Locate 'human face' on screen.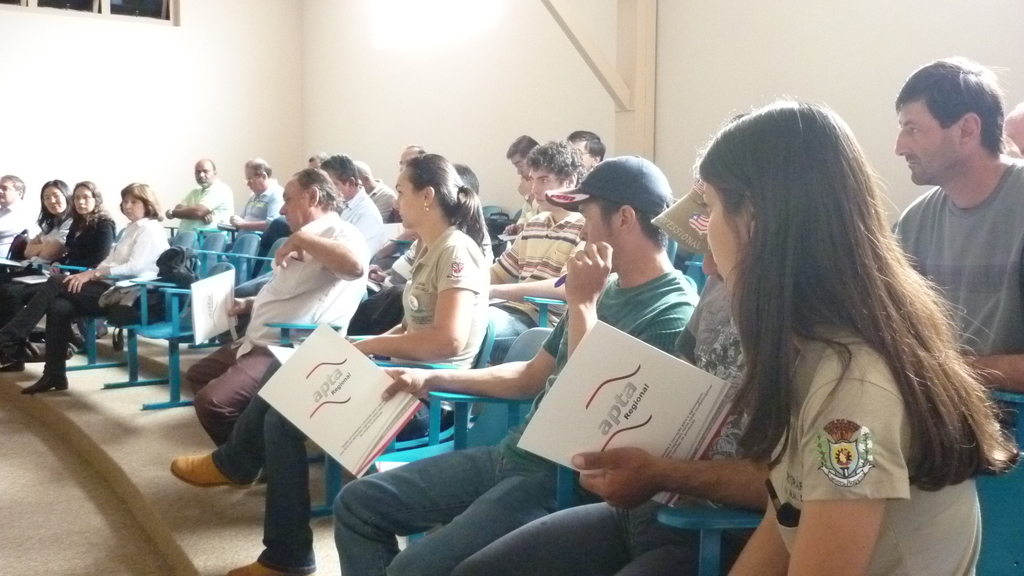
On screen at (left=39, top=183, right=69, bottom=214).
